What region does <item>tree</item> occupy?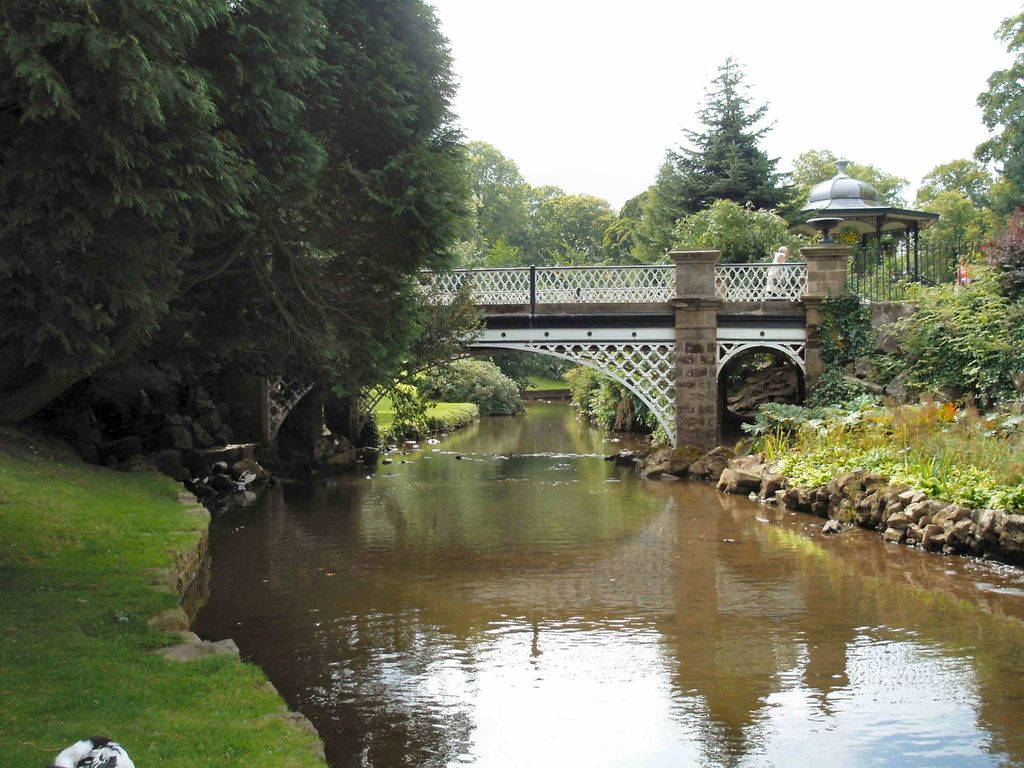
793, 145, 909, 204.
